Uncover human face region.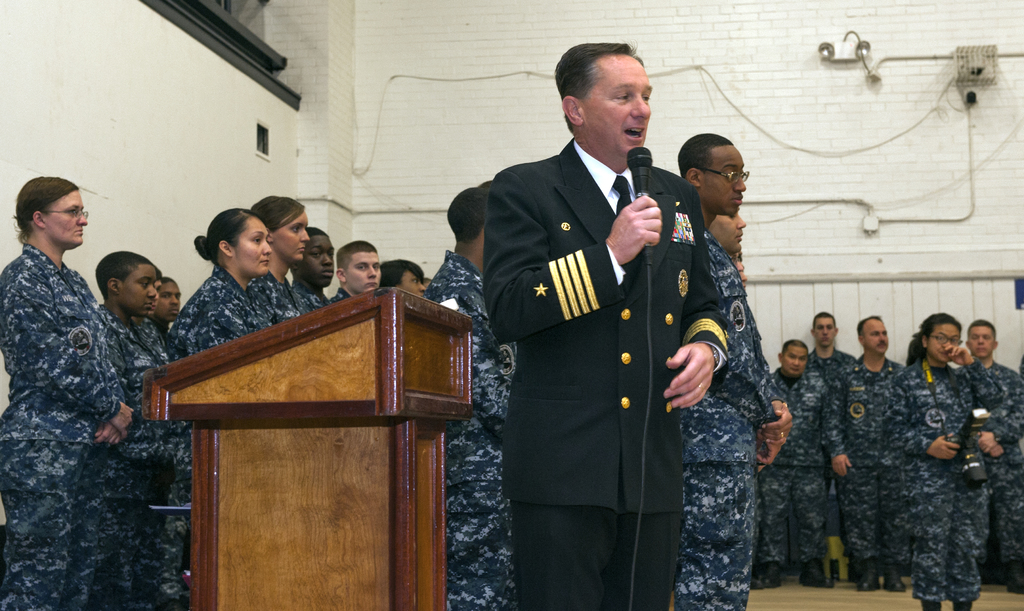
Uncovered: 348, 249, 386, 289.
